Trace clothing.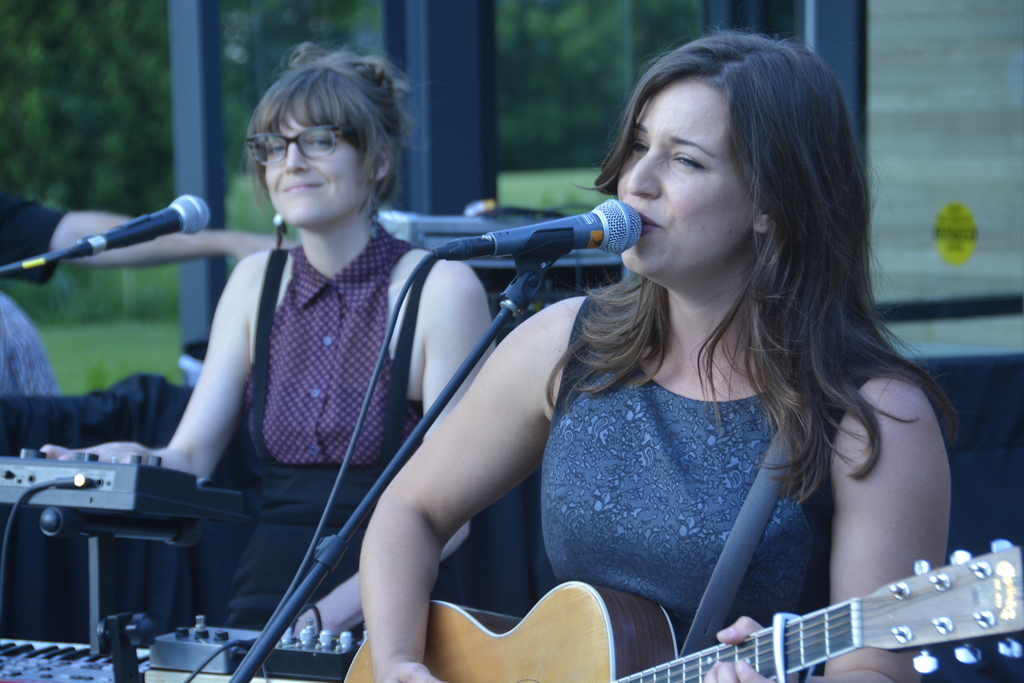
Traced to BBox(0, 286, 56, 404).
